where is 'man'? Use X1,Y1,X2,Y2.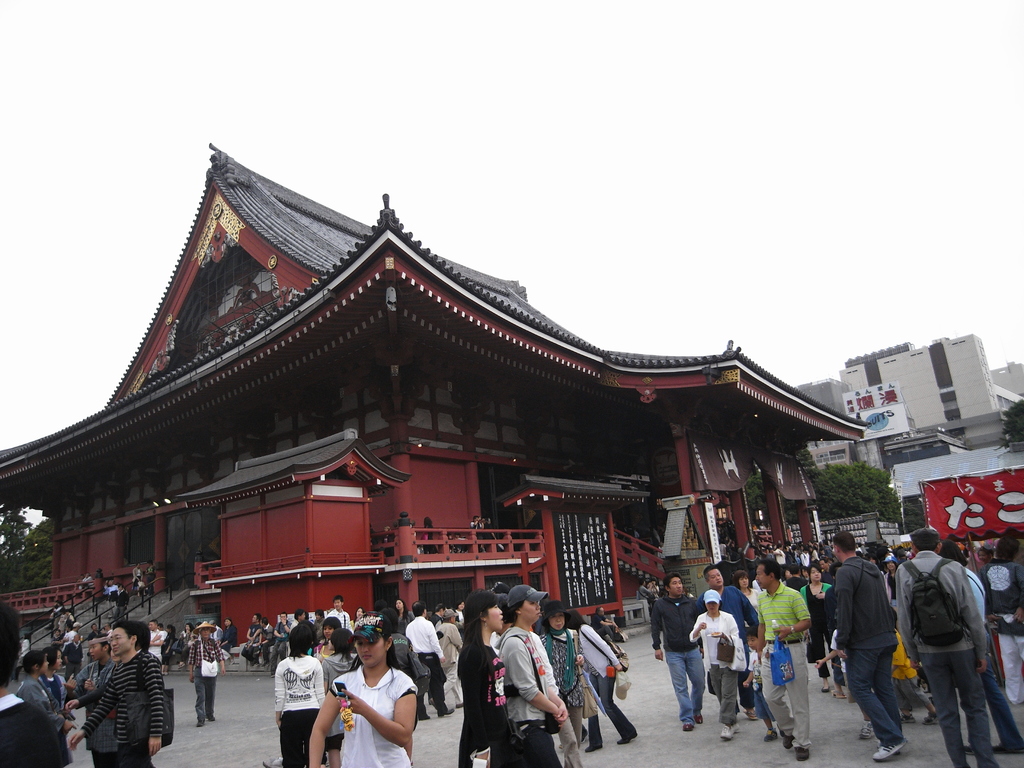
47,601,62,637.
